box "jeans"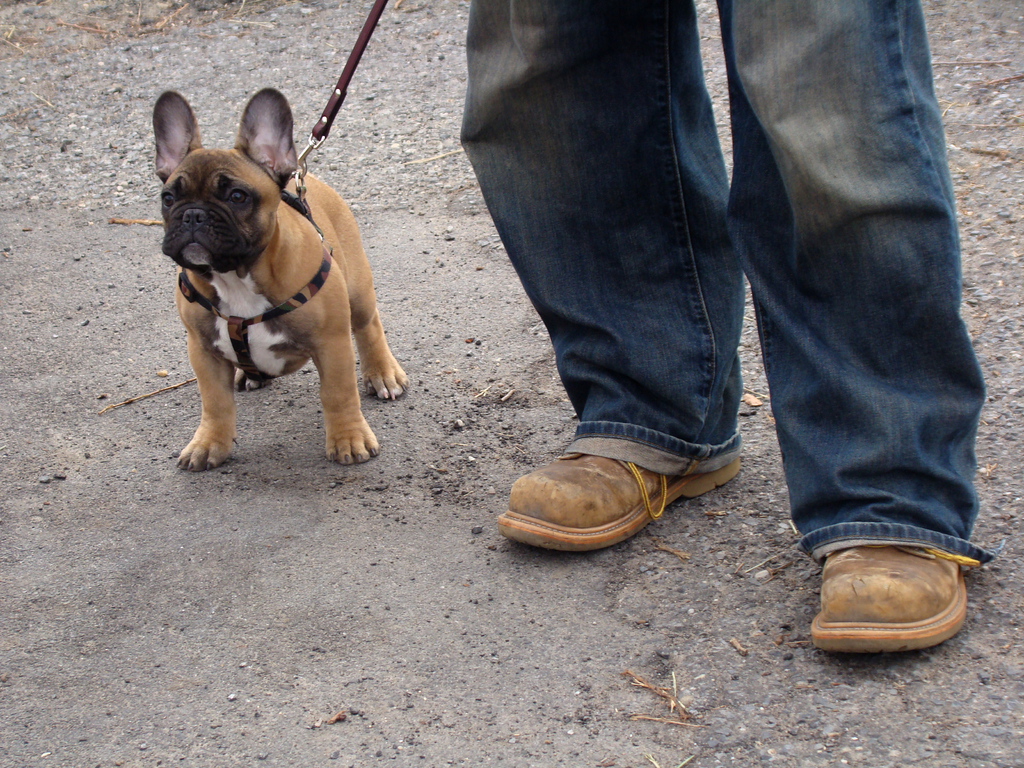
440:6:1001:615
